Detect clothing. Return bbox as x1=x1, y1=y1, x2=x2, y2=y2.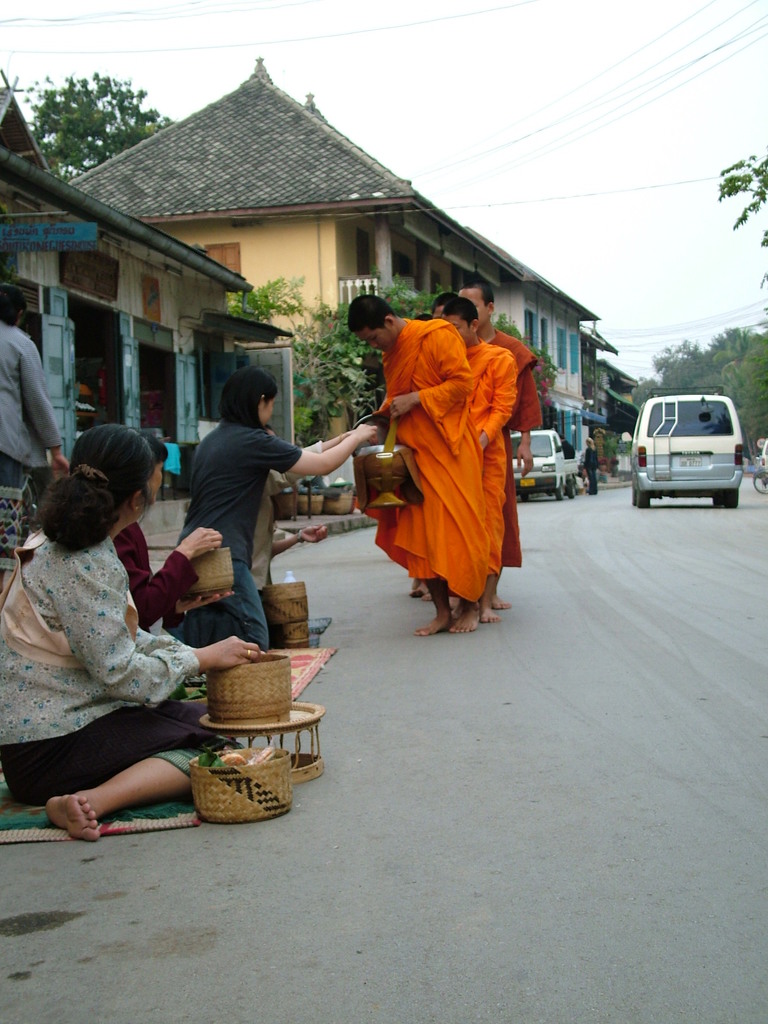
x1=489, y1=323, x2=543, y2=568.
